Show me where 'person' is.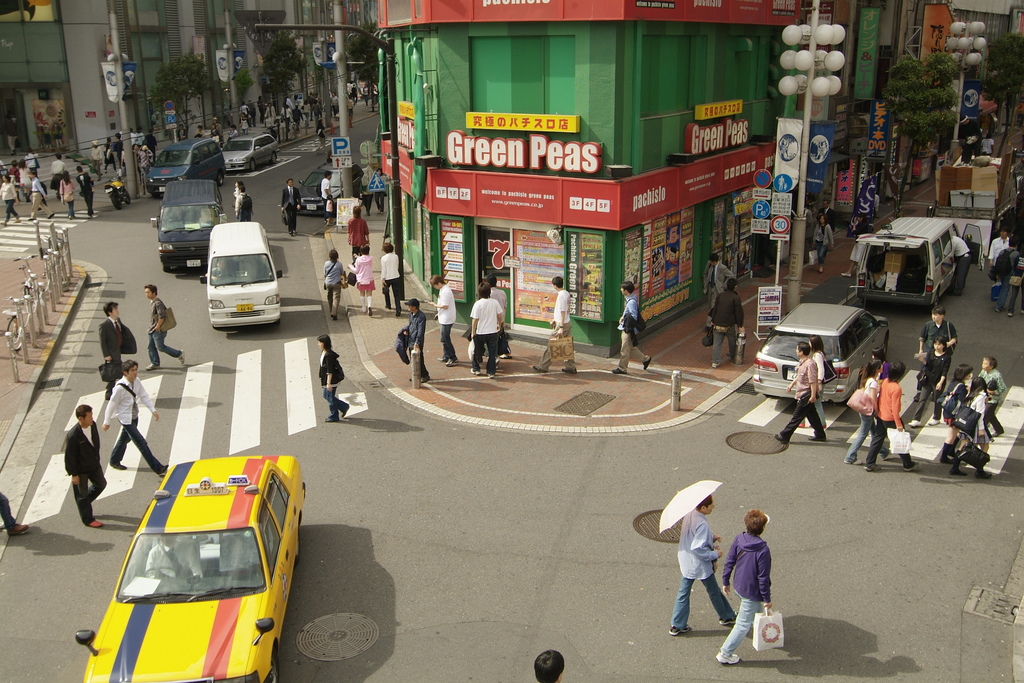
'person' is at select_region(713, 502, 780, 662).
